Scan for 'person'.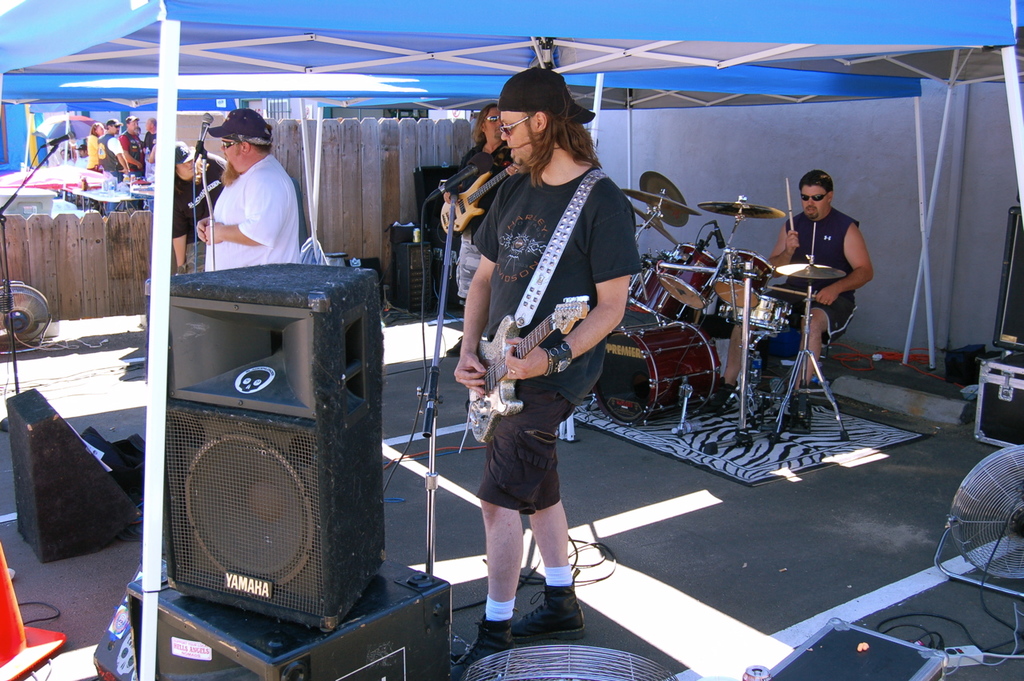
Scan result: locate(450, 103, 522, 358).
